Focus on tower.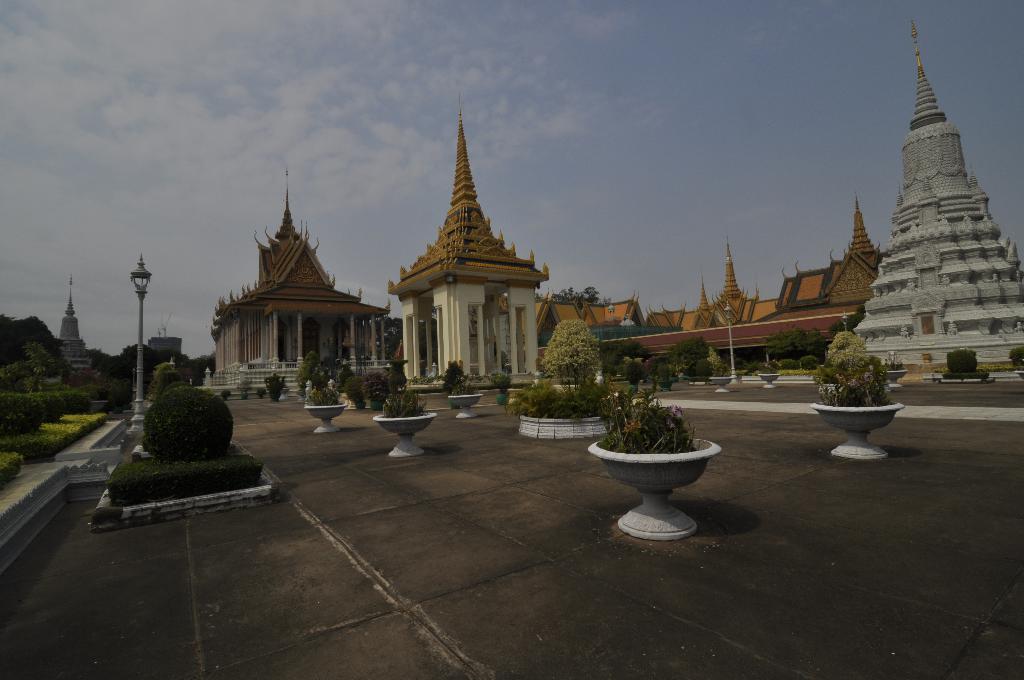
Focused at crop(716, 245, 766, 302).
